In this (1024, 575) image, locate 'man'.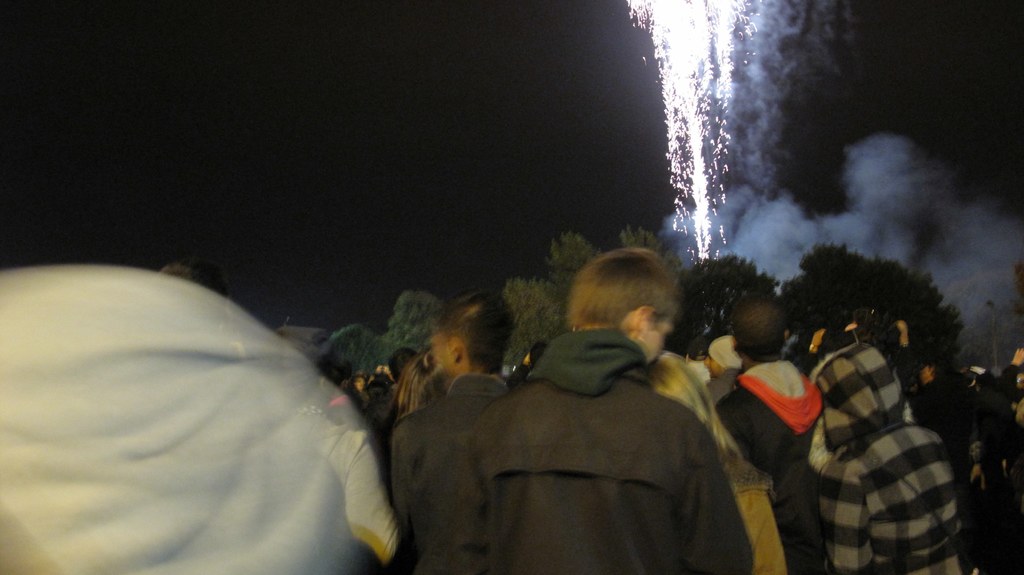
Bounding box: [702,331,744,411].
